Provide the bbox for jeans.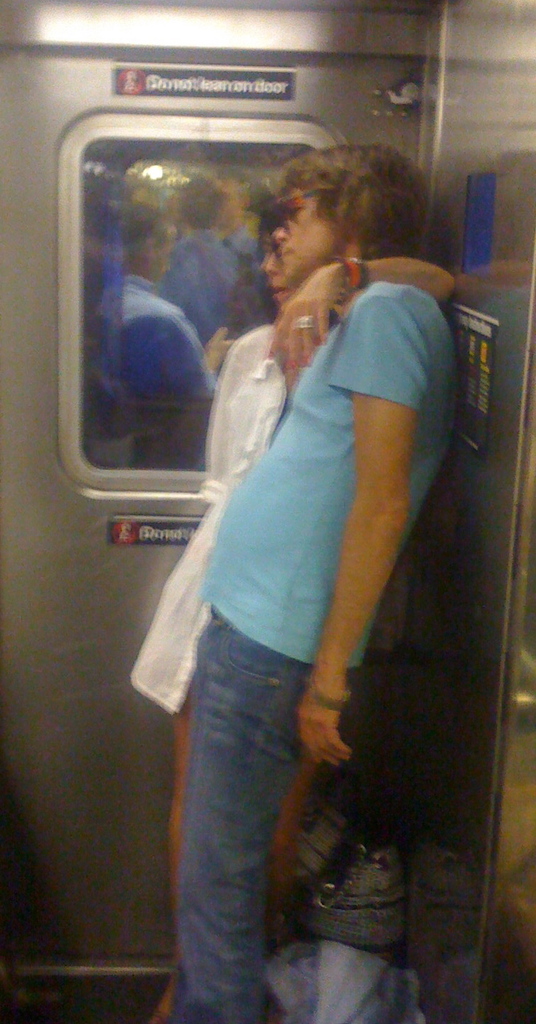
box=[181, 628, 436, 1023].
